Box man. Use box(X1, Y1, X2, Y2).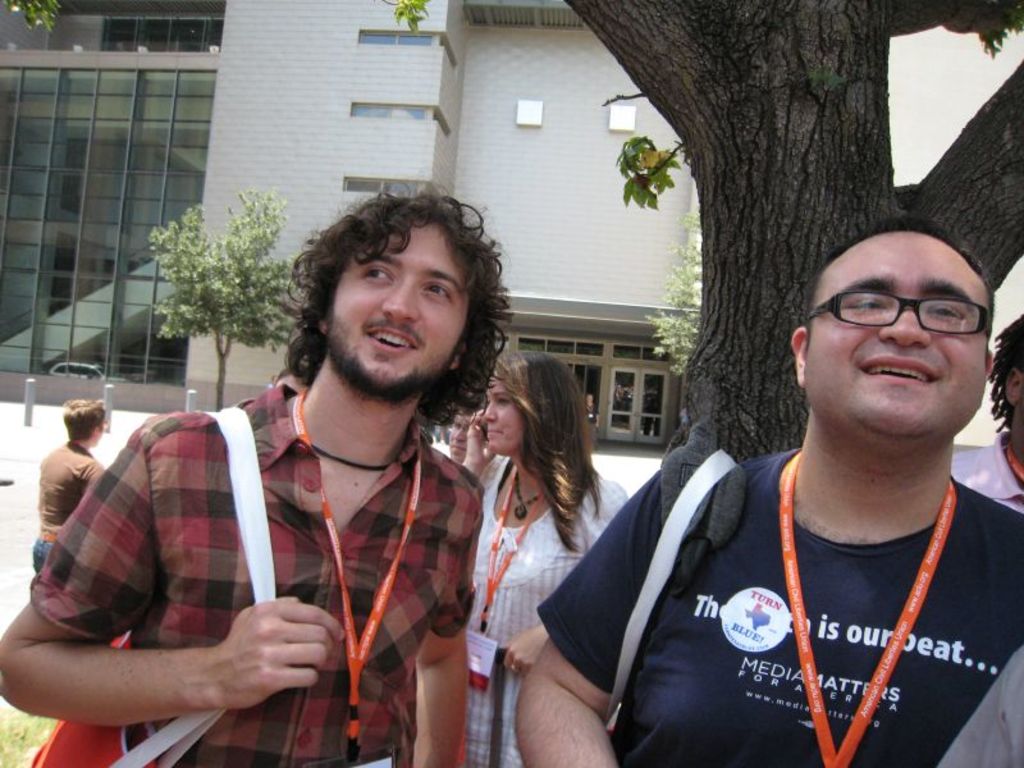
box(0, 182, 517, 767).
